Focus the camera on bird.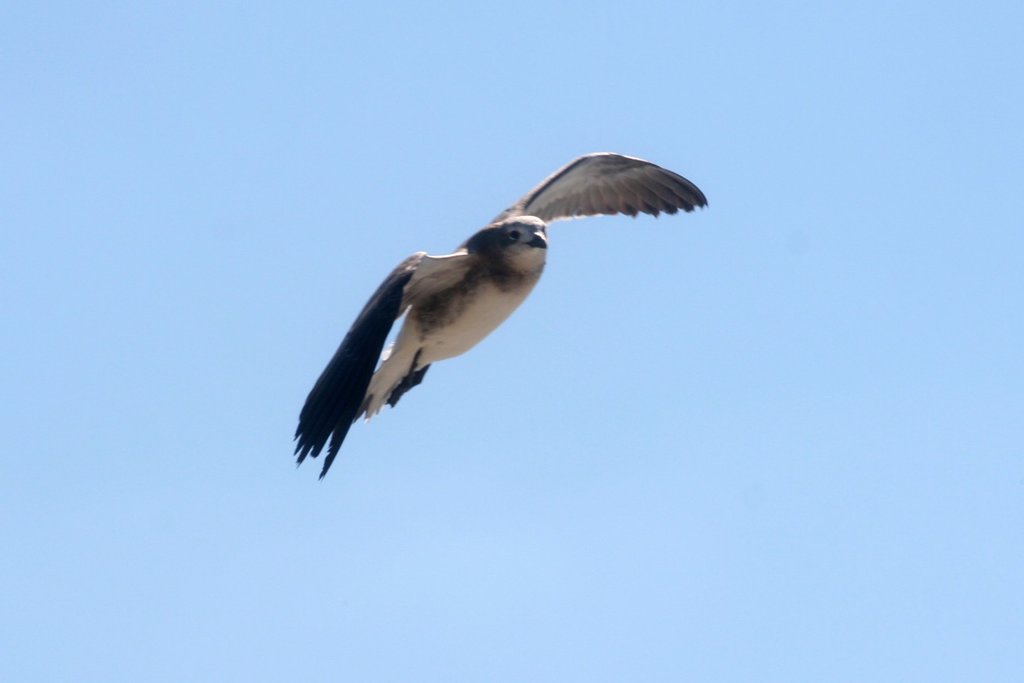
Focus region: <region>282, 154, 706, 501</region>.
